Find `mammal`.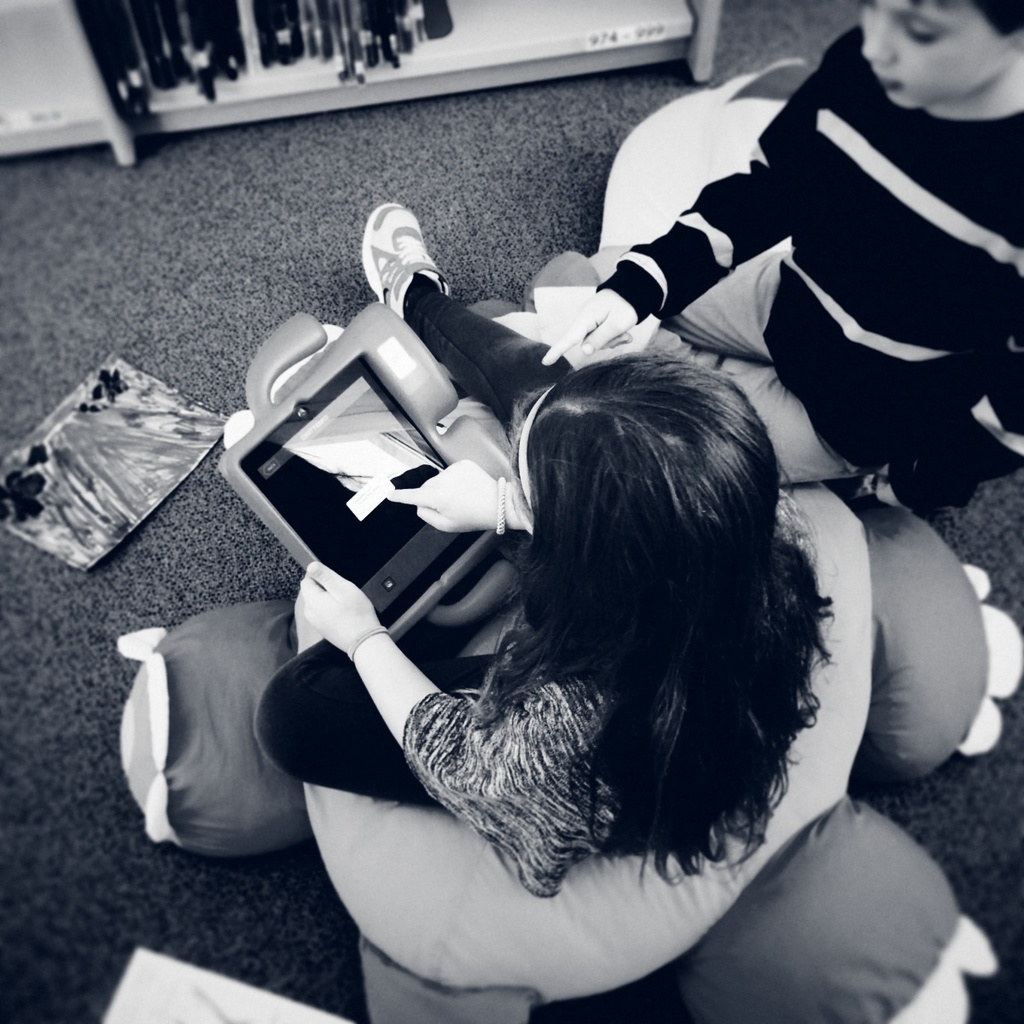
(238,197,840,880).
